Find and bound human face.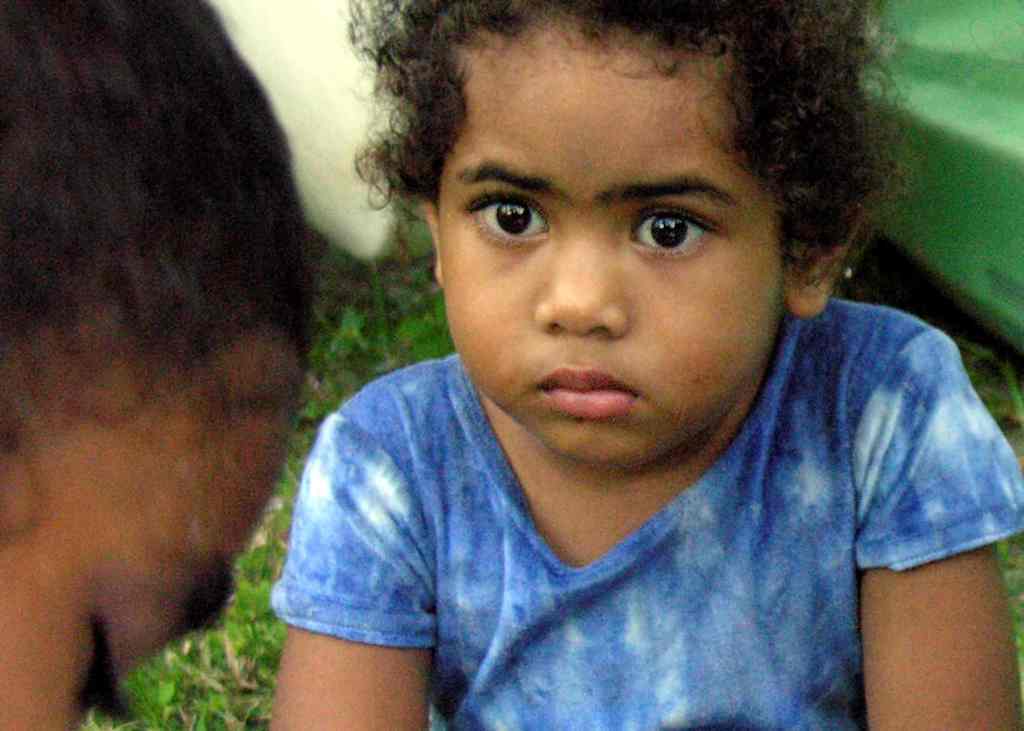
Bound: bbox=(0, 339, 303, 730).
